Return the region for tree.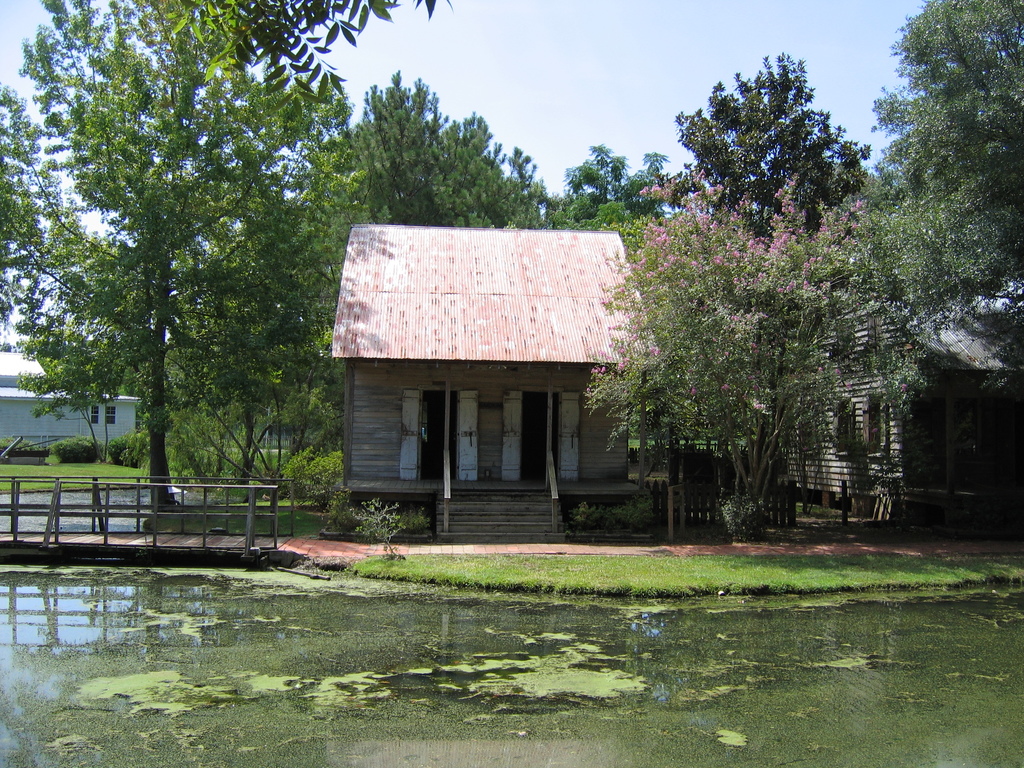
BBox(344, 63, 470, 230).
